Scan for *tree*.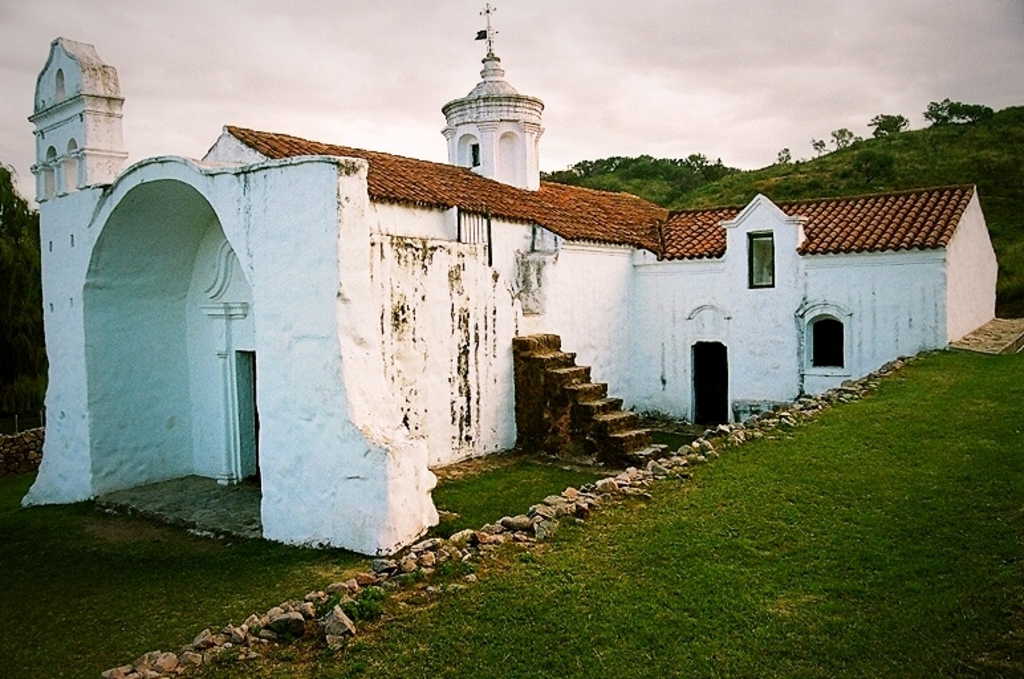
Scan result: BBox(925, 93, 993, 123).
